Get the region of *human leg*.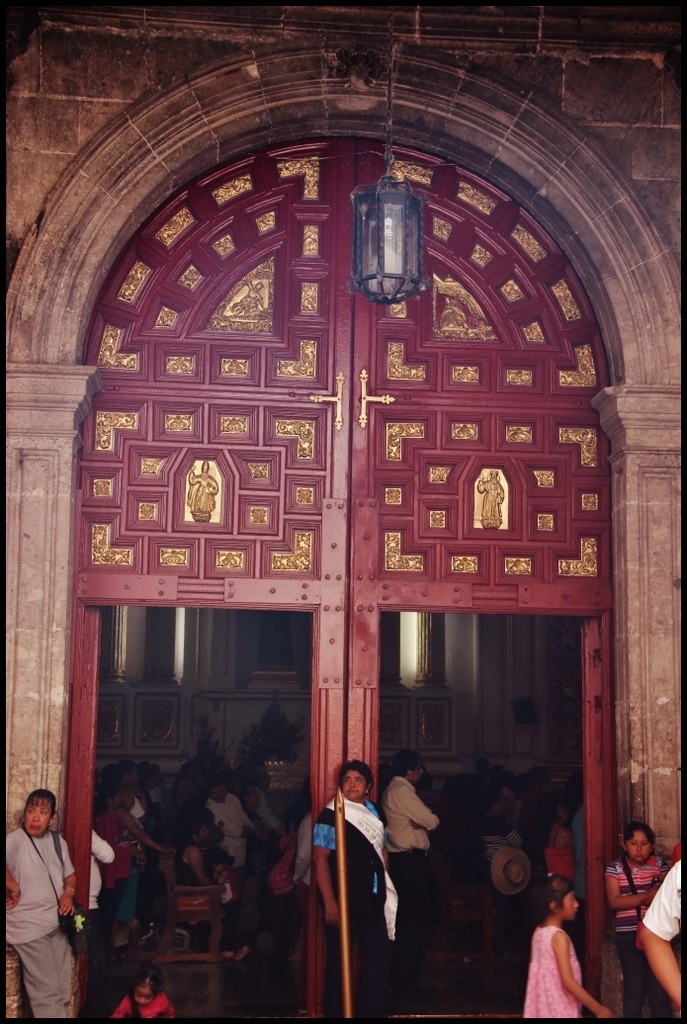
crop(18, 922, 80, 1021).
